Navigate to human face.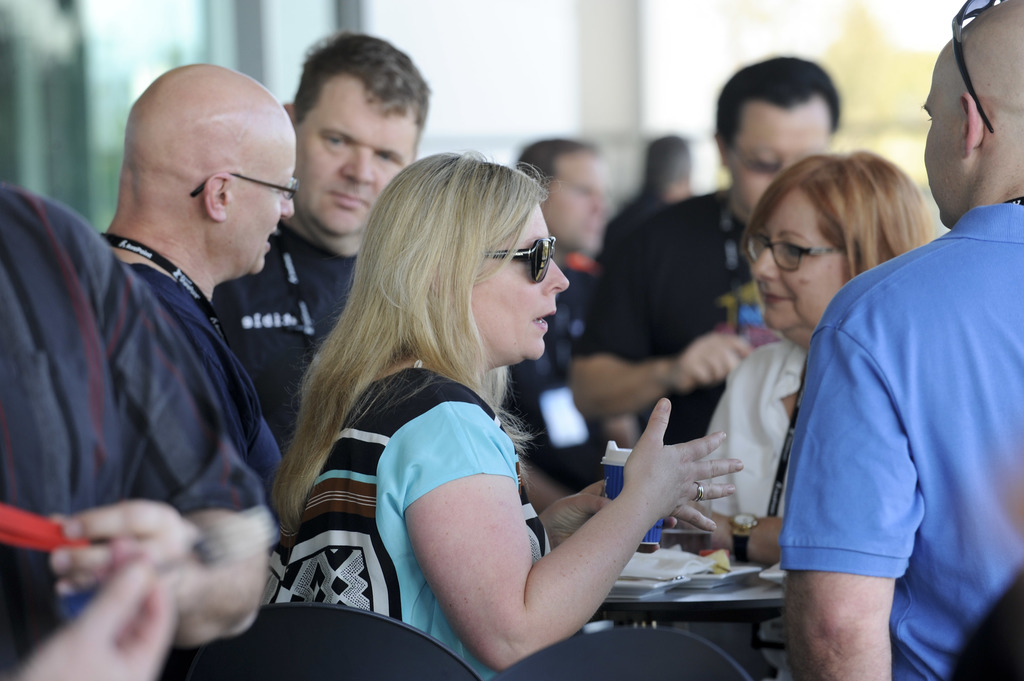
Navigation target: (726, 106, 830, 211).
